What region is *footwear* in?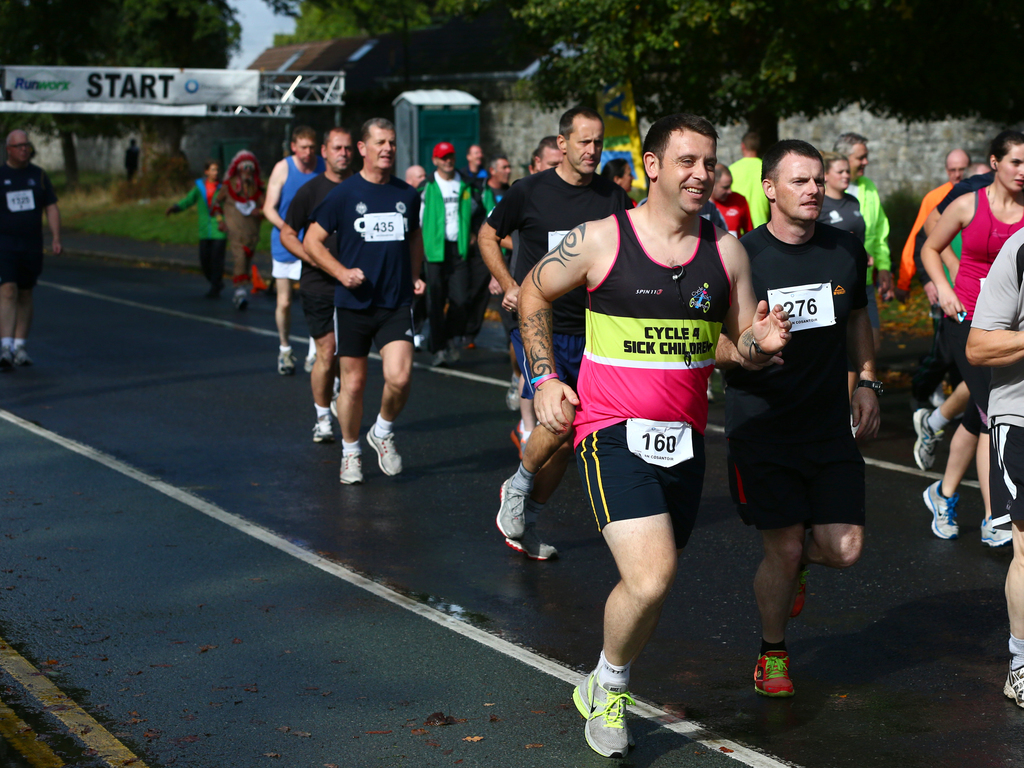
[left=447, top=340, right=459, bottom=365].
